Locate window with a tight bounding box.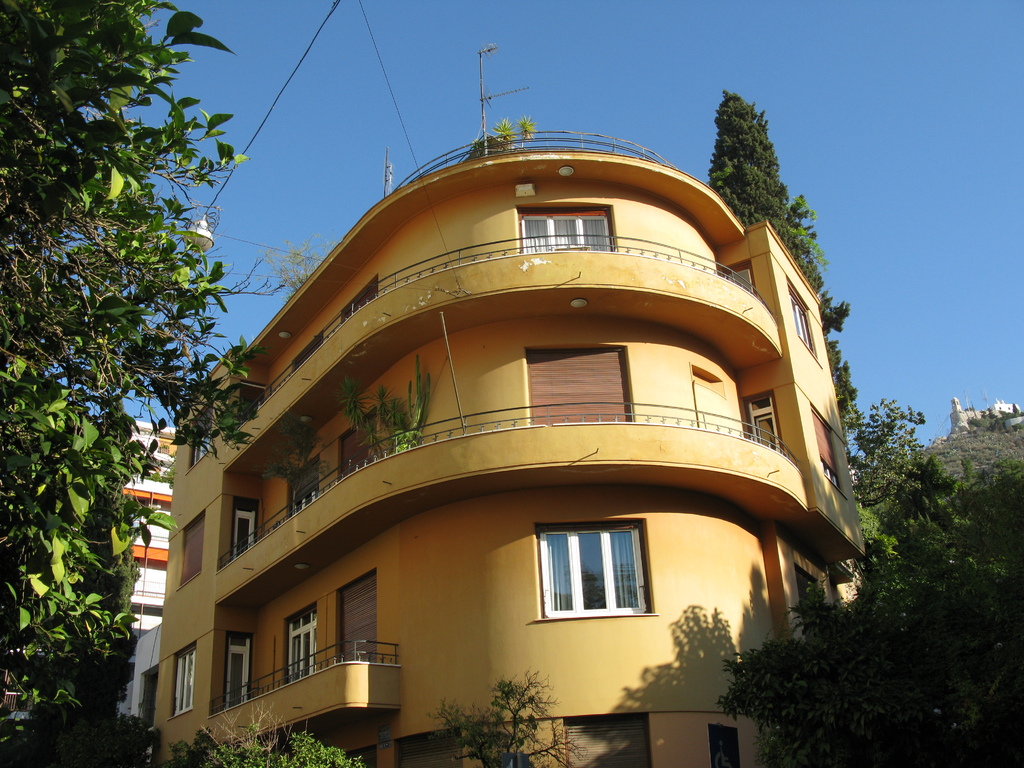
BBox(520, 202, 620, 255).
